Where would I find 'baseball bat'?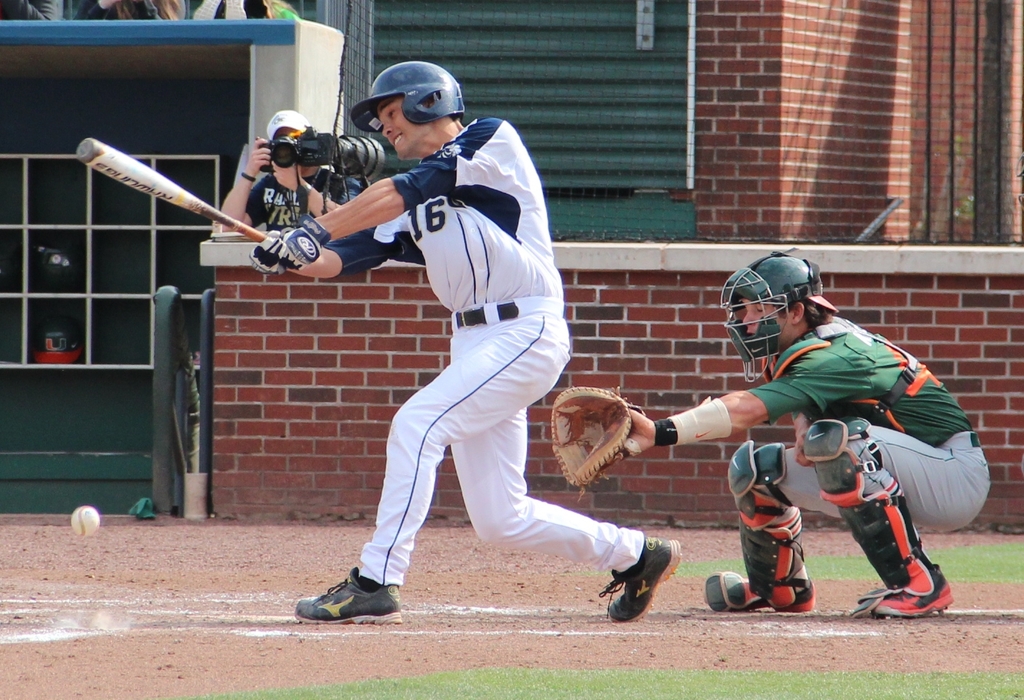
At (77,137,270,245).
